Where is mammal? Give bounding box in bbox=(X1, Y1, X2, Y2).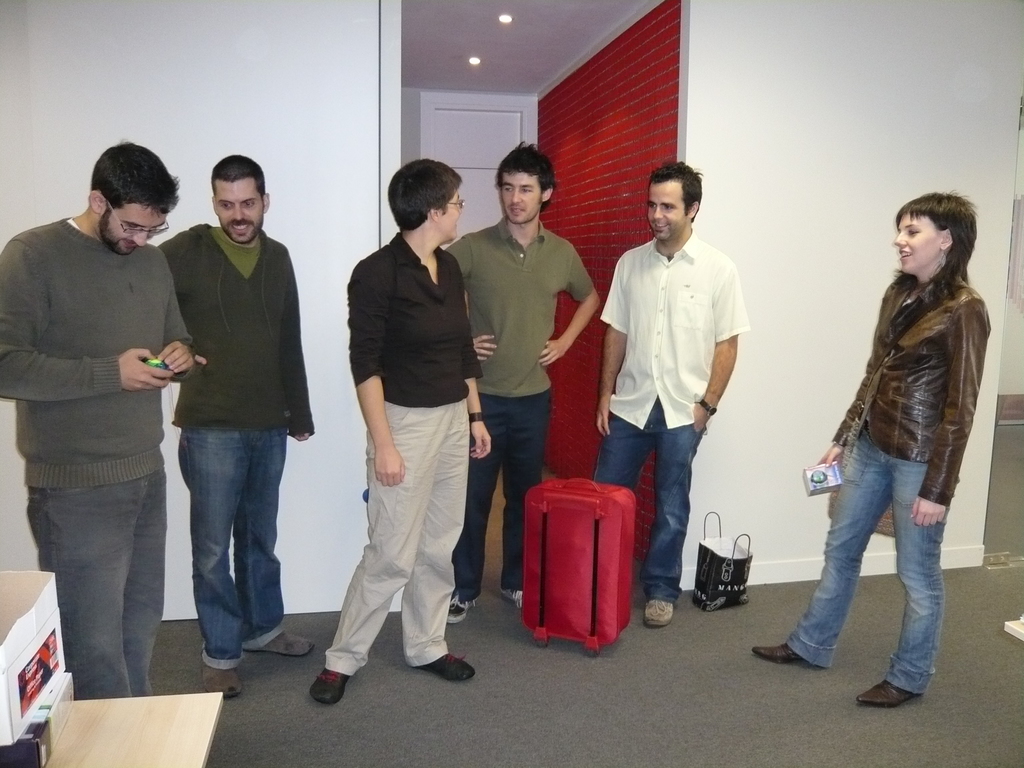
bbox=(753, 191, 993, 709).
